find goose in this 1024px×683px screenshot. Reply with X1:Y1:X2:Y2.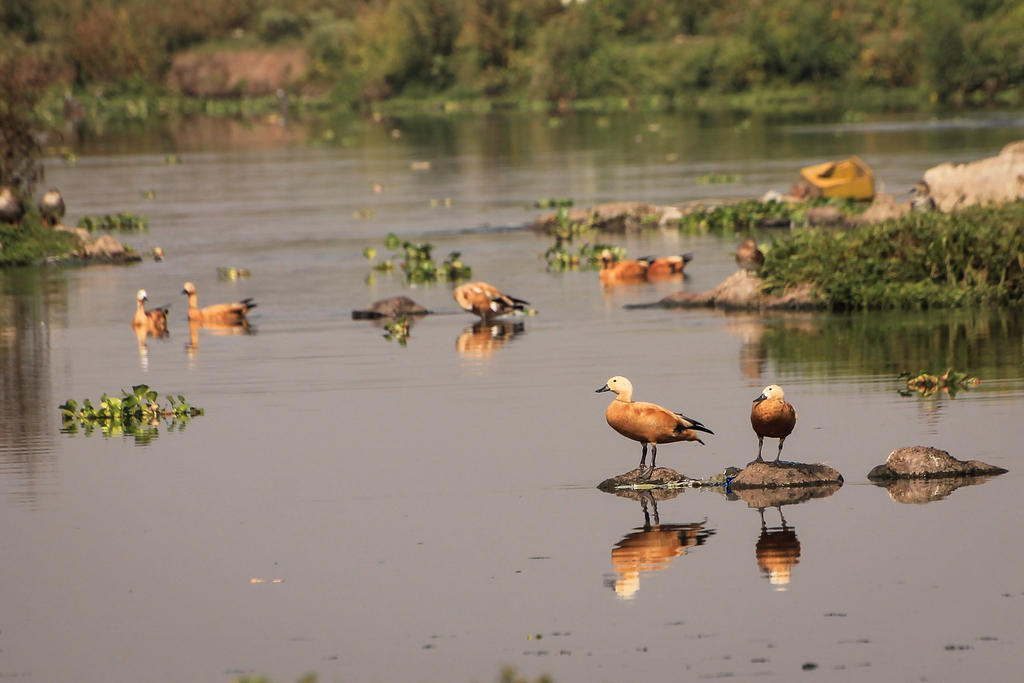
592:374:717:484.
